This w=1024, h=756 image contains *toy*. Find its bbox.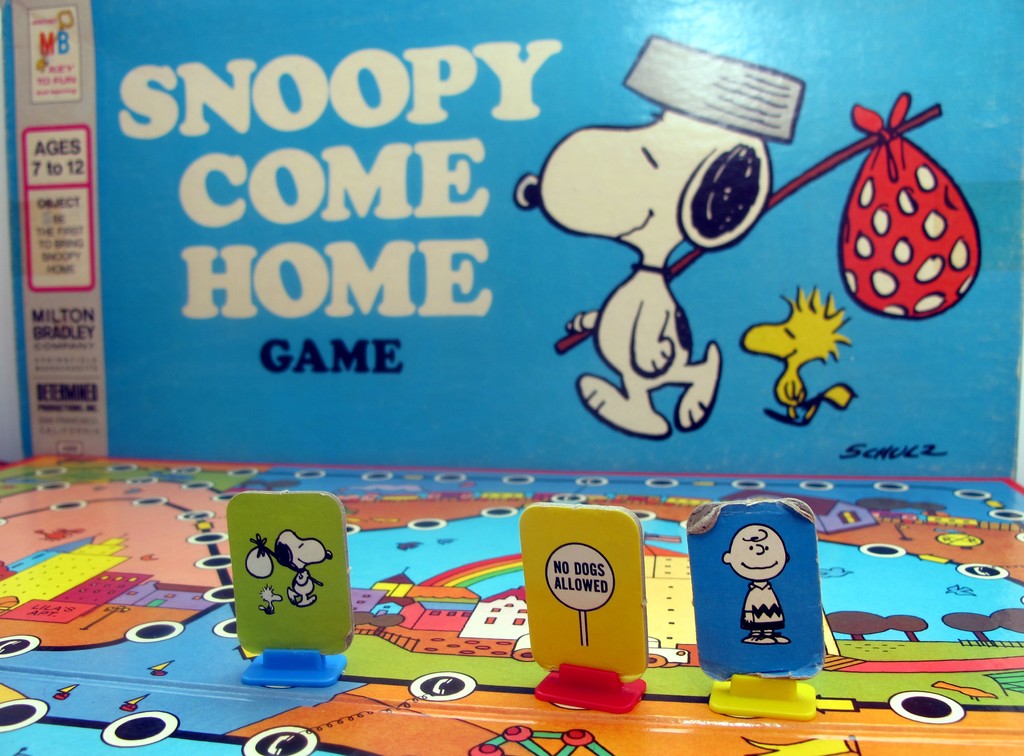
739, 287, 857, 428.
